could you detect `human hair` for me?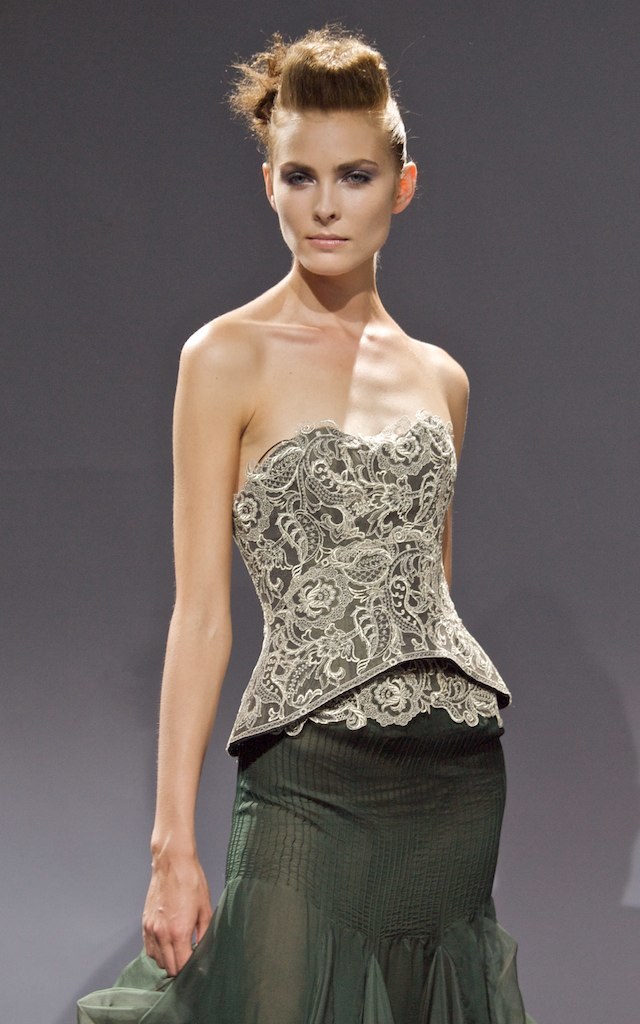
Detection result: left=226, top=24, right=407, bottom=189.
